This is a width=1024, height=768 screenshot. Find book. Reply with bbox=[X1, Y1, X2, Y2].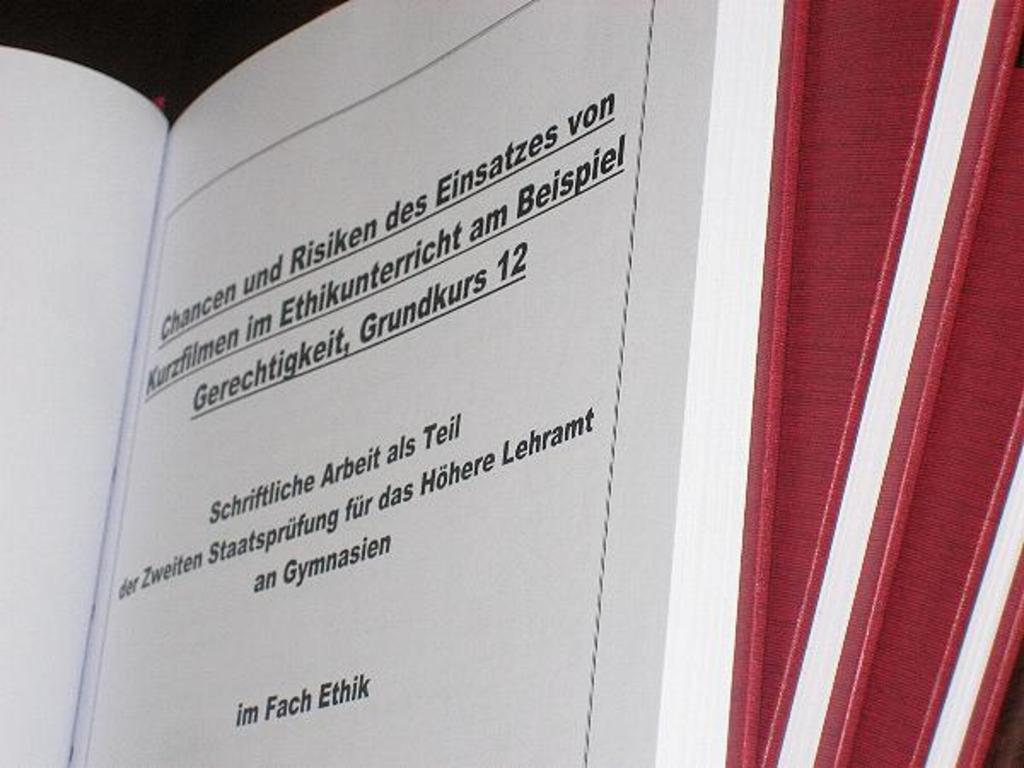
bbox=[48, 0, 973, 761].
